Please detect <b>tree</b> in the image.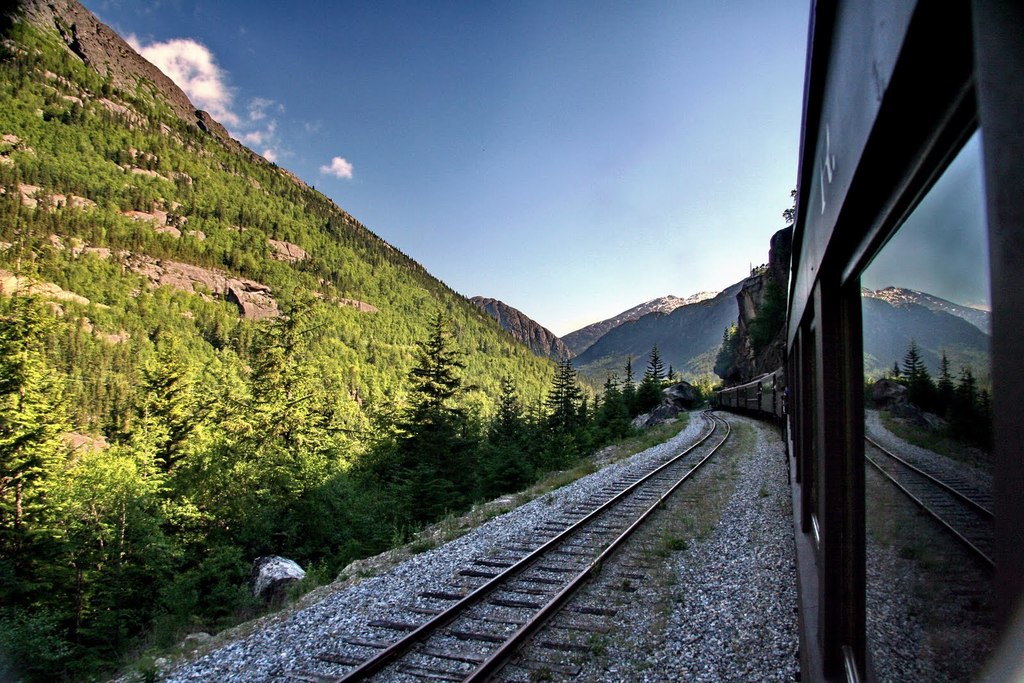
select_region(77, 455, 178, 682).
